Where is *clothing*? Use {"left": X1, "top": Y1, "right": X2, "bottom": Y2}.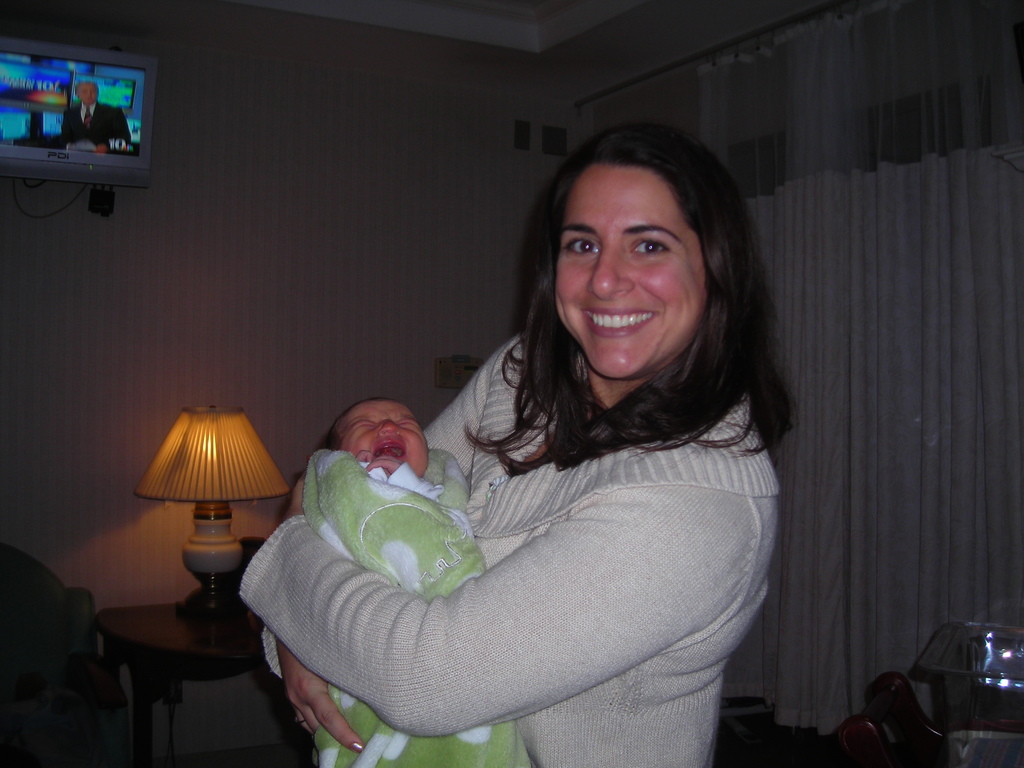
{"left": 50, "top": 102, "right": 136, "bottom": 156}.
